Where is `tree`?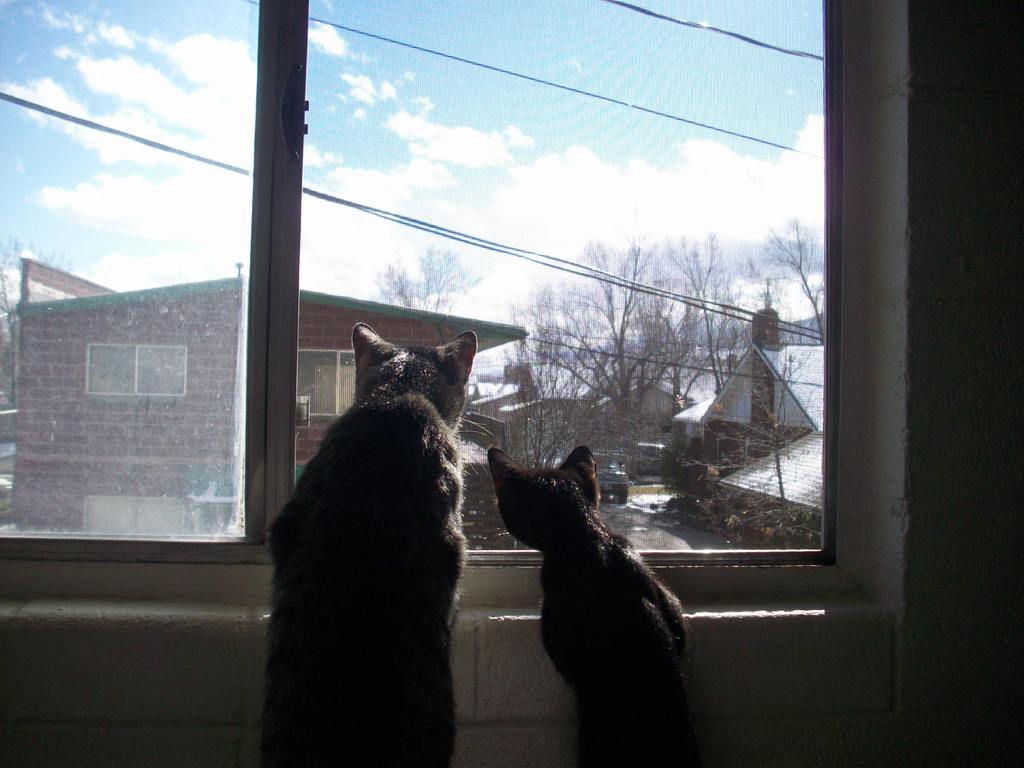
region(351, 244, 479, 315).
